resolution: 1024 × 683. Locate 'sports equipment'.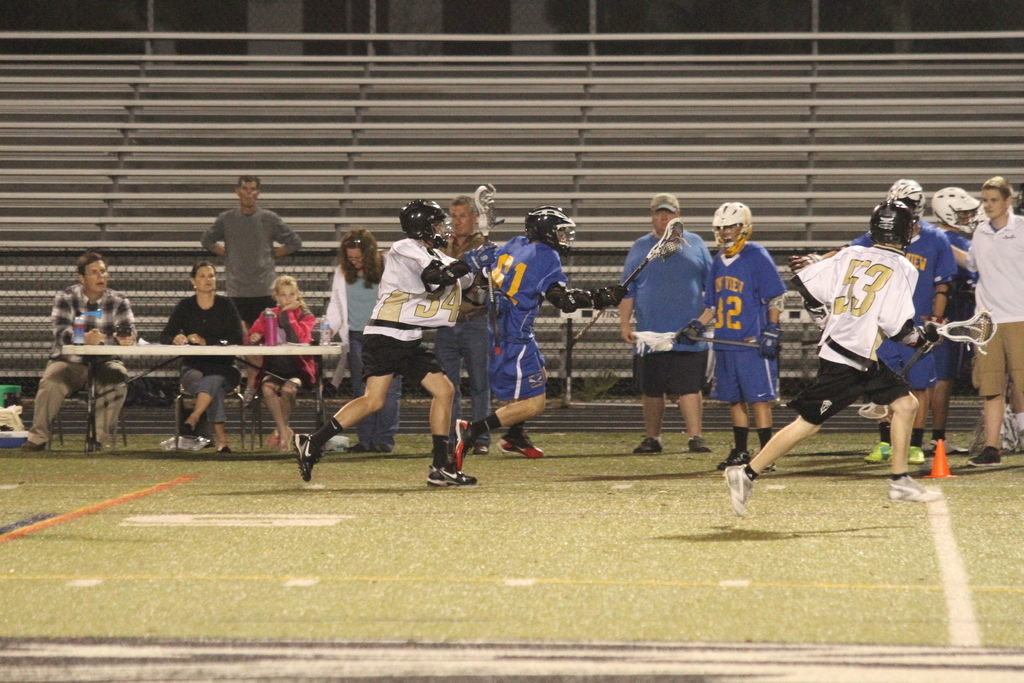
bbox=[865, 439, 894, 466].
